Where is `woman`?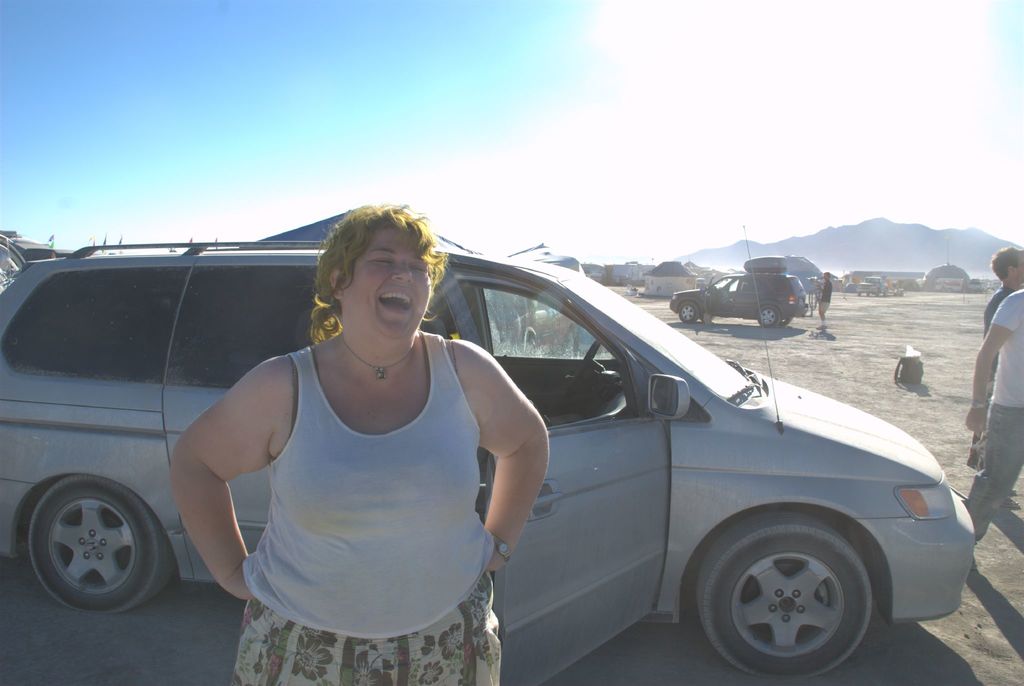
<box>173,206,529,682</box>.
